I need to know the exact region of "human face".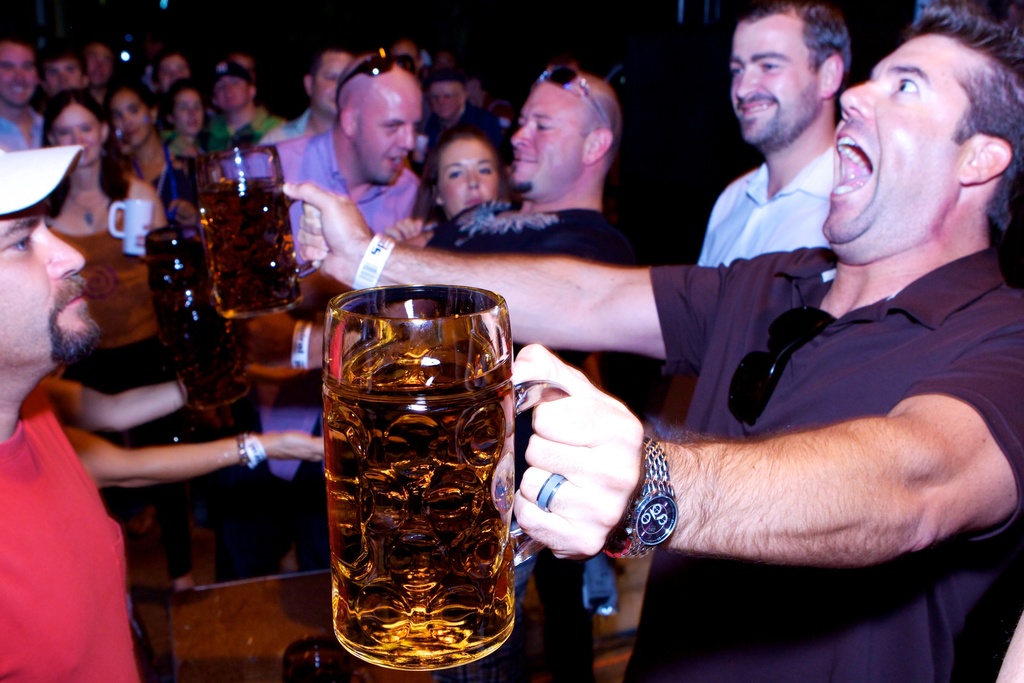
Region: box(110, 86, 149, 140).
